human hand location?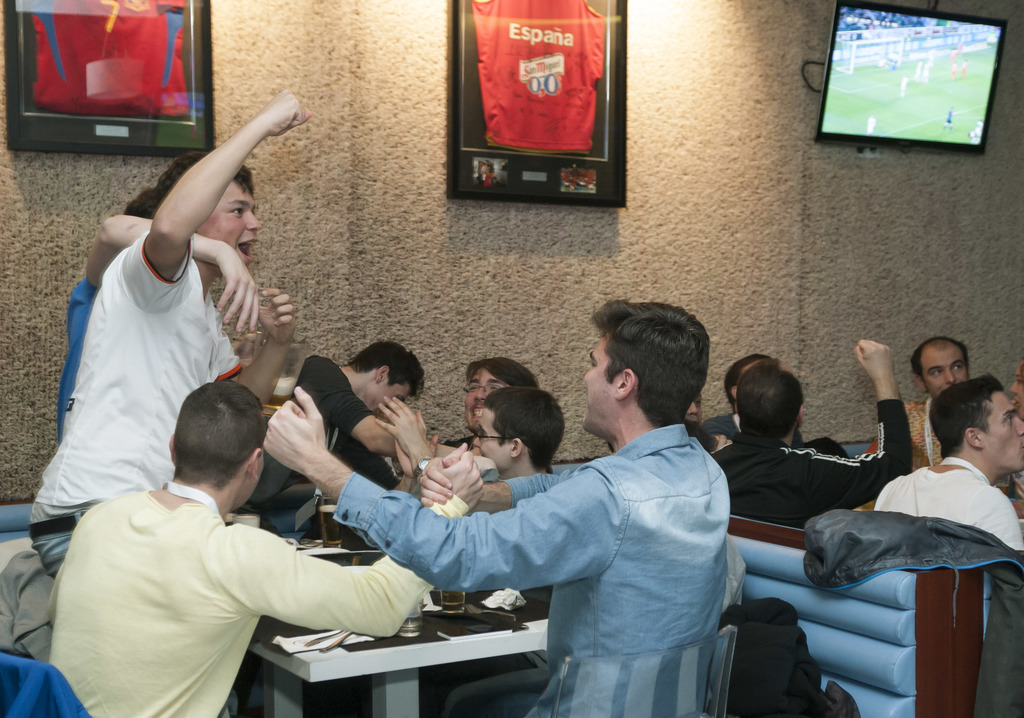
x1=263 y1=390 x2=335 y2=499
